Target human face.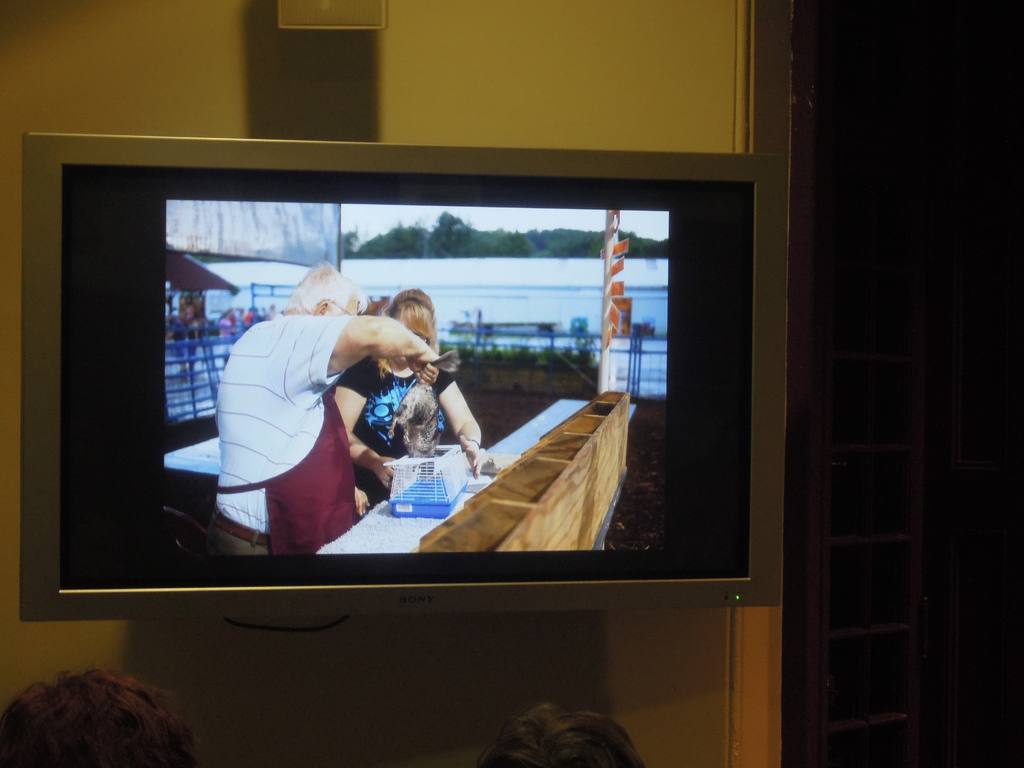
Target region: BBox(332, 299, 358, 317).
